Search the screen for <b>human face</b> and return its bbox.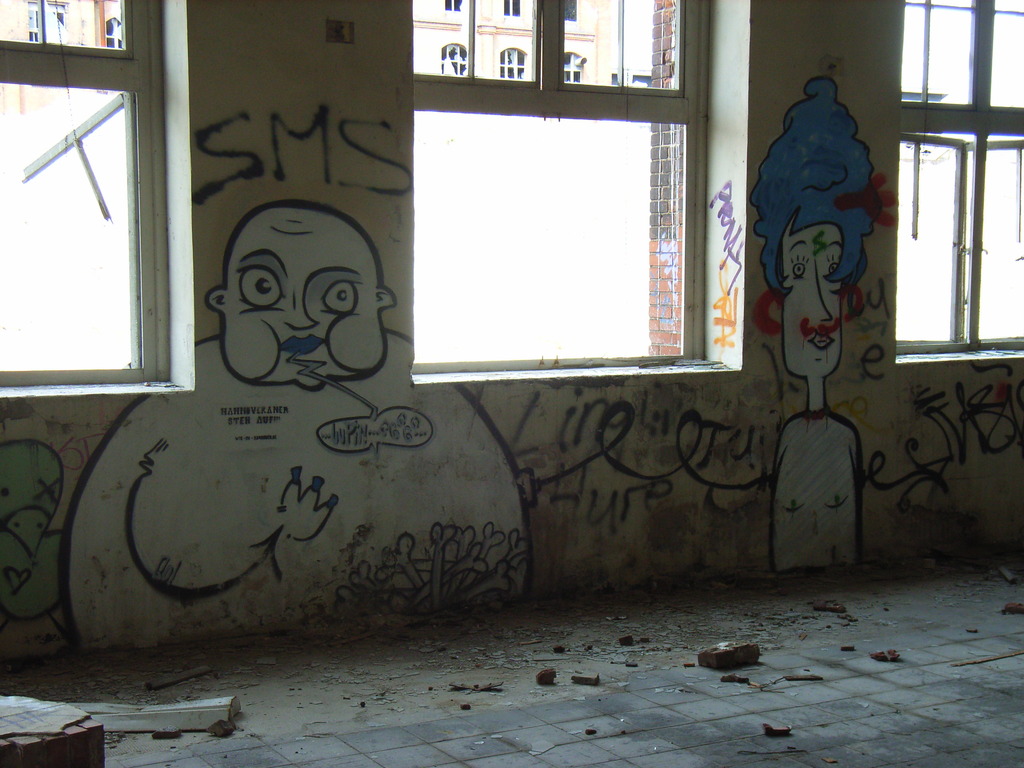
Found: l=783, t=222, r=841, b=378.
